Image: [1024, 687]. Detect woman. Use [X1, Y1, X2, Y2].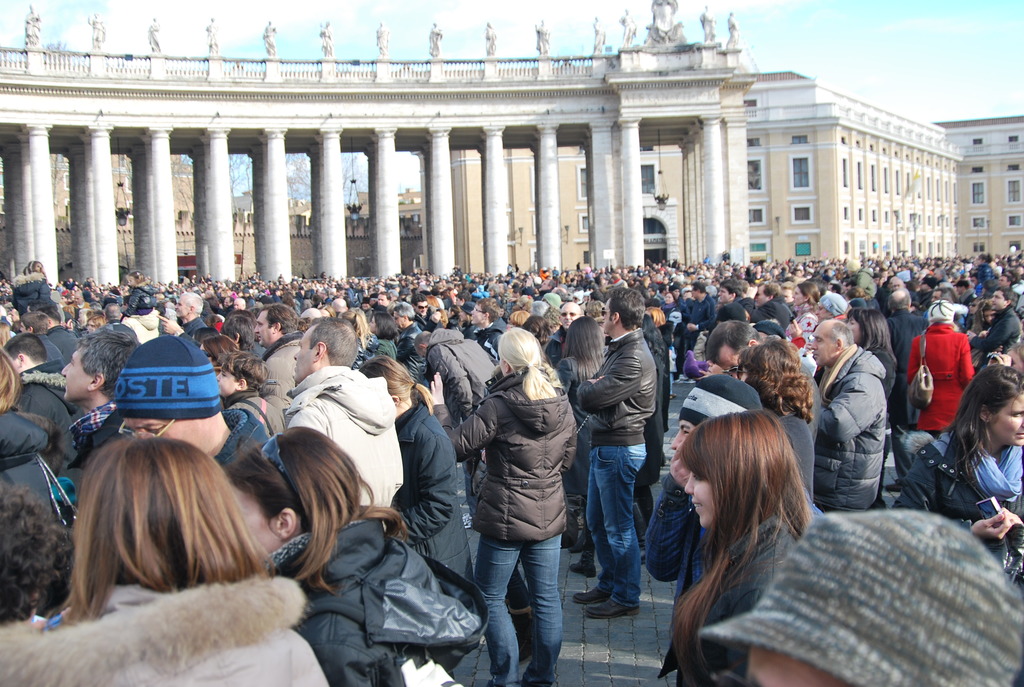
[892, 364, 1023, 583].
